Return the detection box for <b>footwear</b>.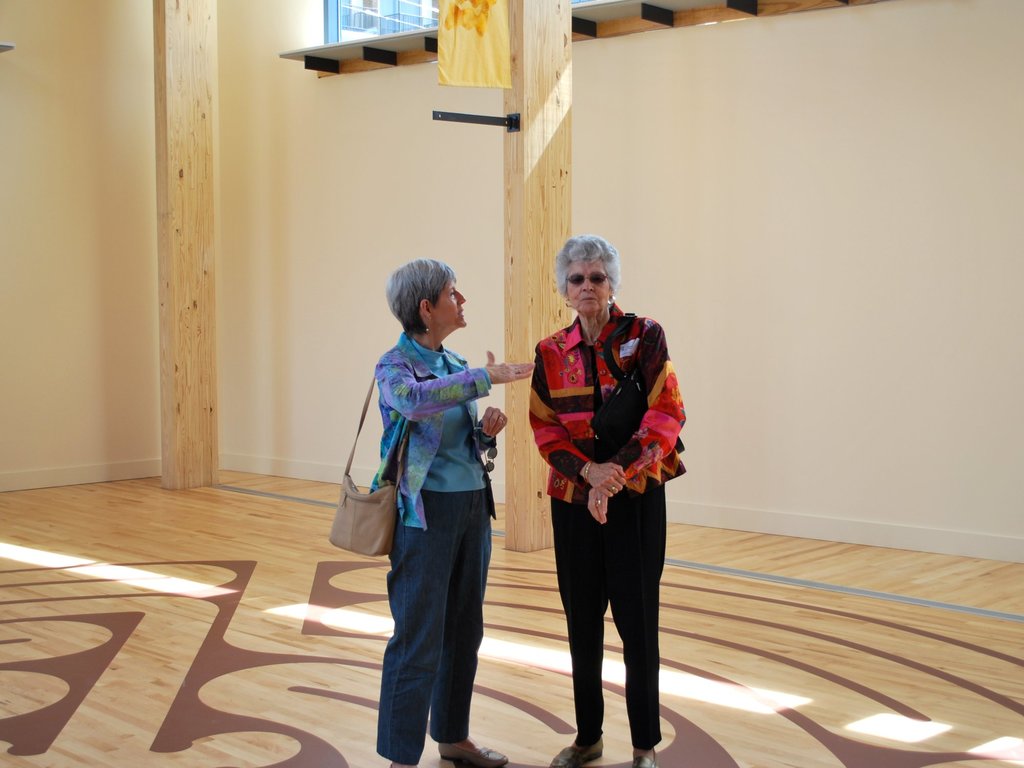
x1=442, y1=744, x2=508, y2=767.
